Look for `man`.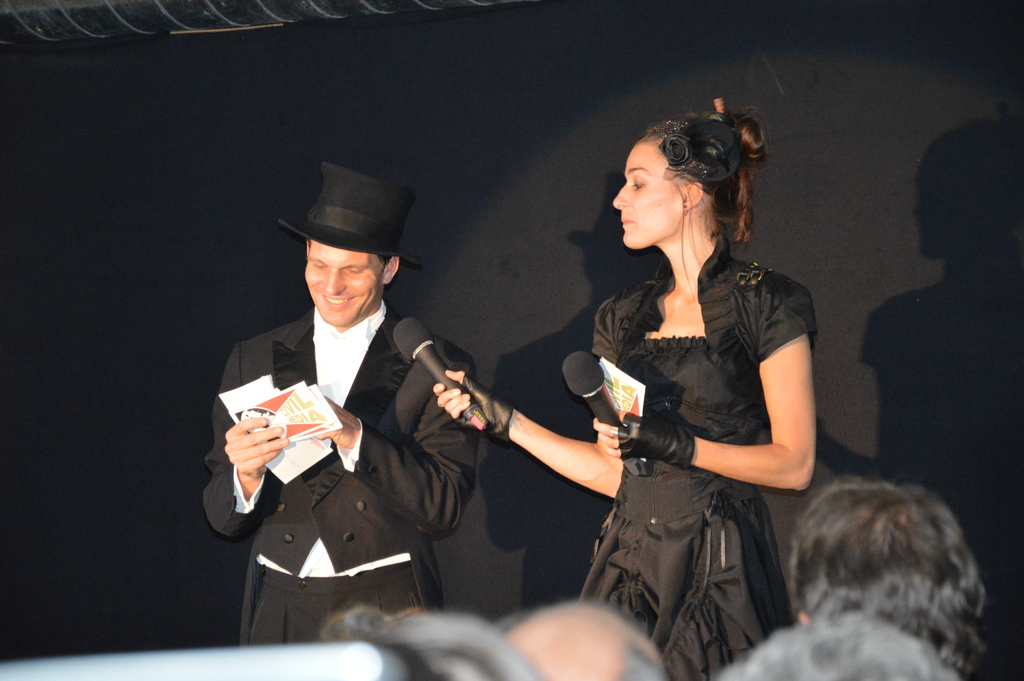
Found: detection(720, 623, 964, 680).
